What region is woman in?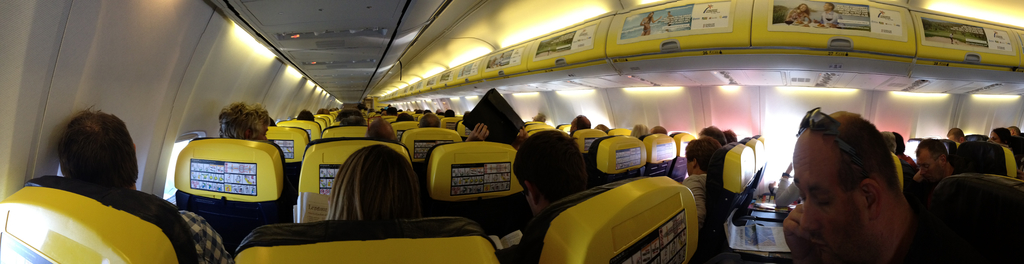
[left=307, top=138, right=432, bottom=243].
